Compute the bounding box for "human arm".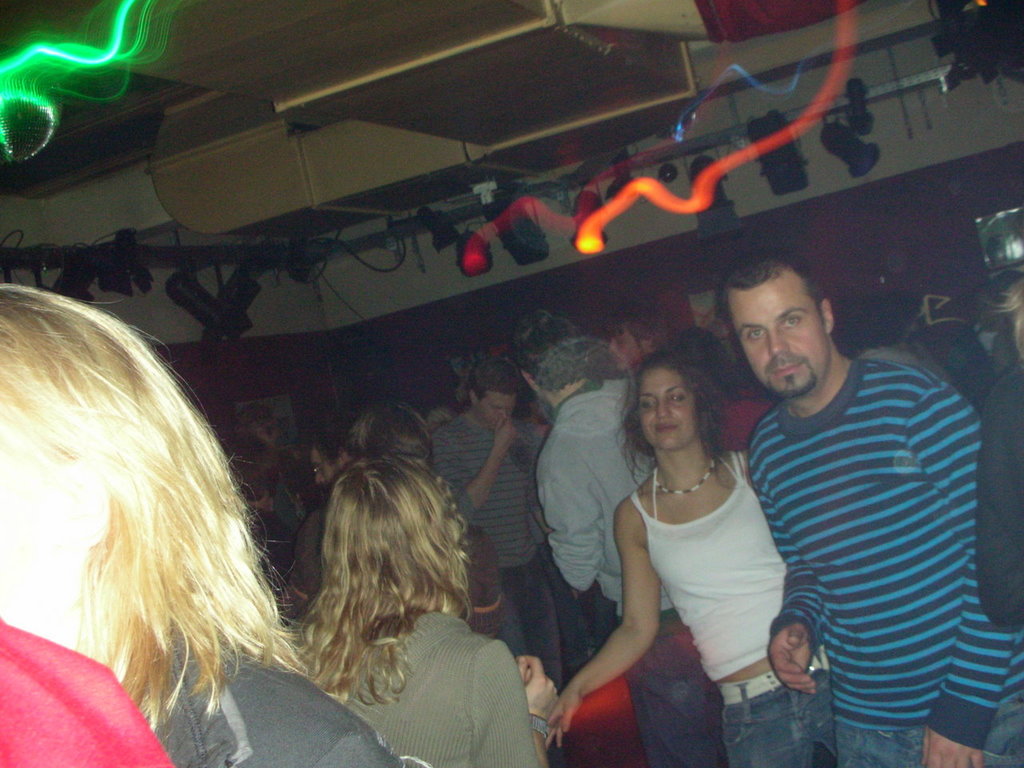
(566, 488, 699, 731).
